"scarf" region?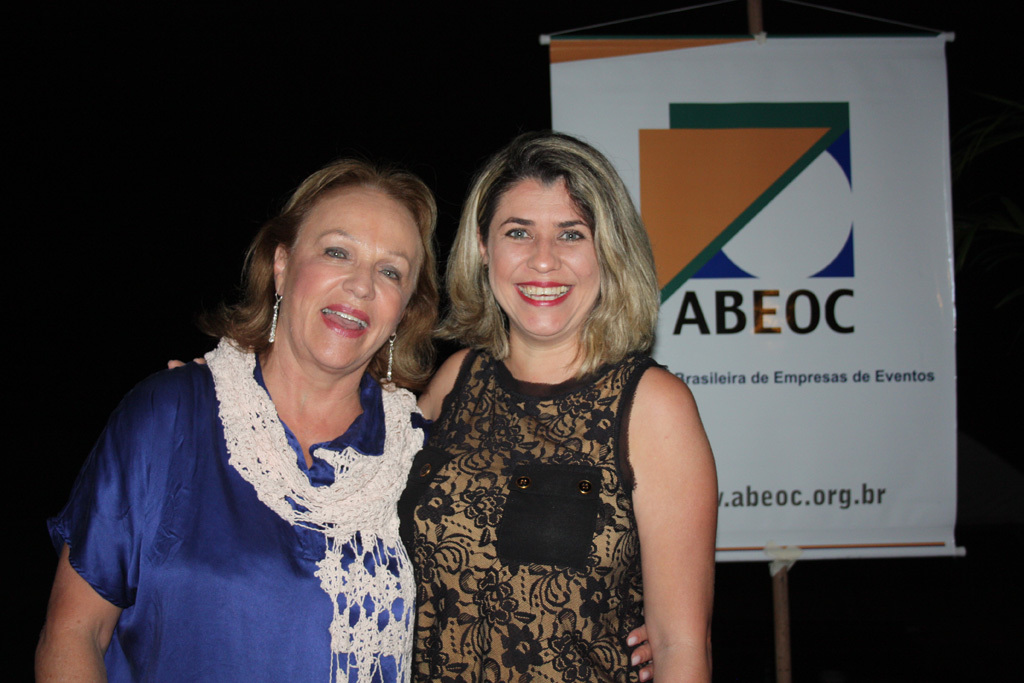
204:324:420:682
